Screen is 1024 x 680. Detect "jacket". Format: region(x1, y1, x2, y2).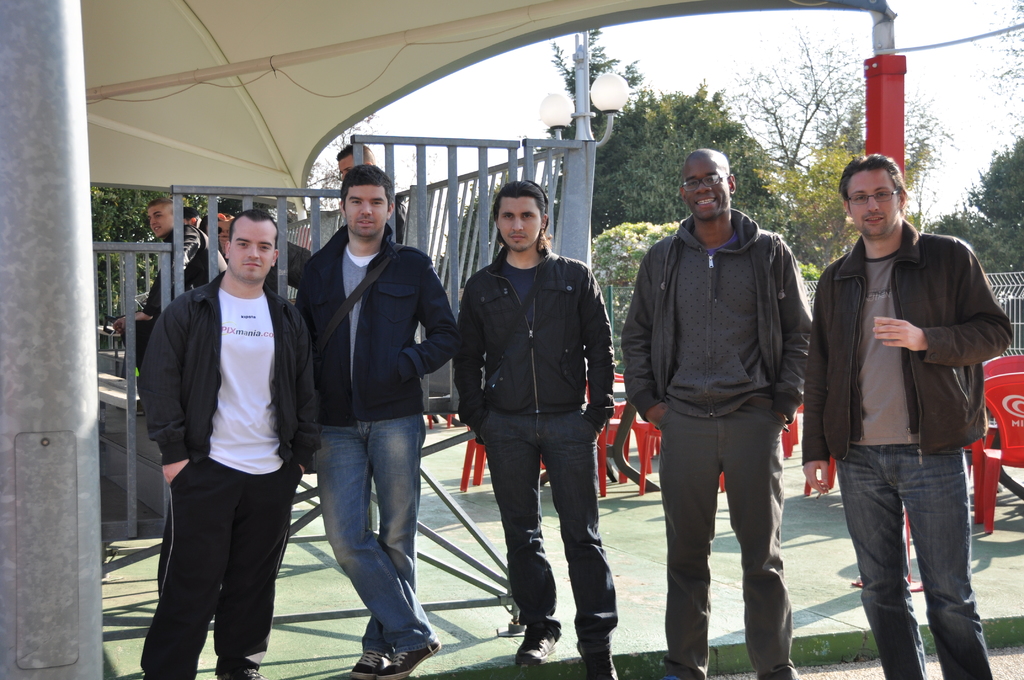
region(452, 234, 618, 448).
